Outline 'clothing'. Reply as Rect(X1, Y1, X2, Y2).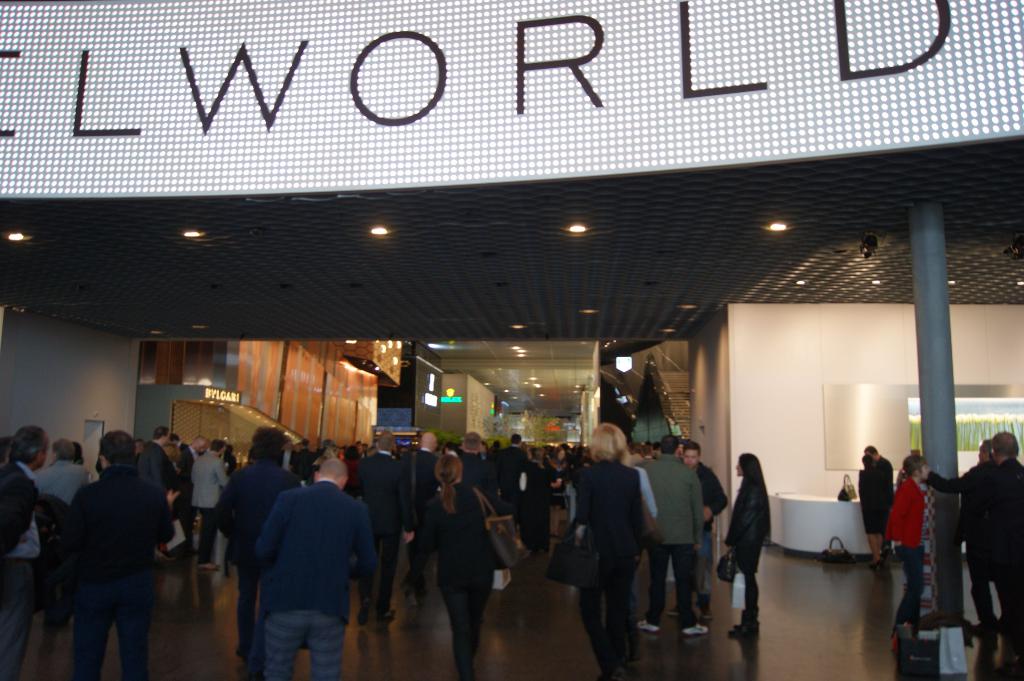
Rect(258, 490, 356, 604).
